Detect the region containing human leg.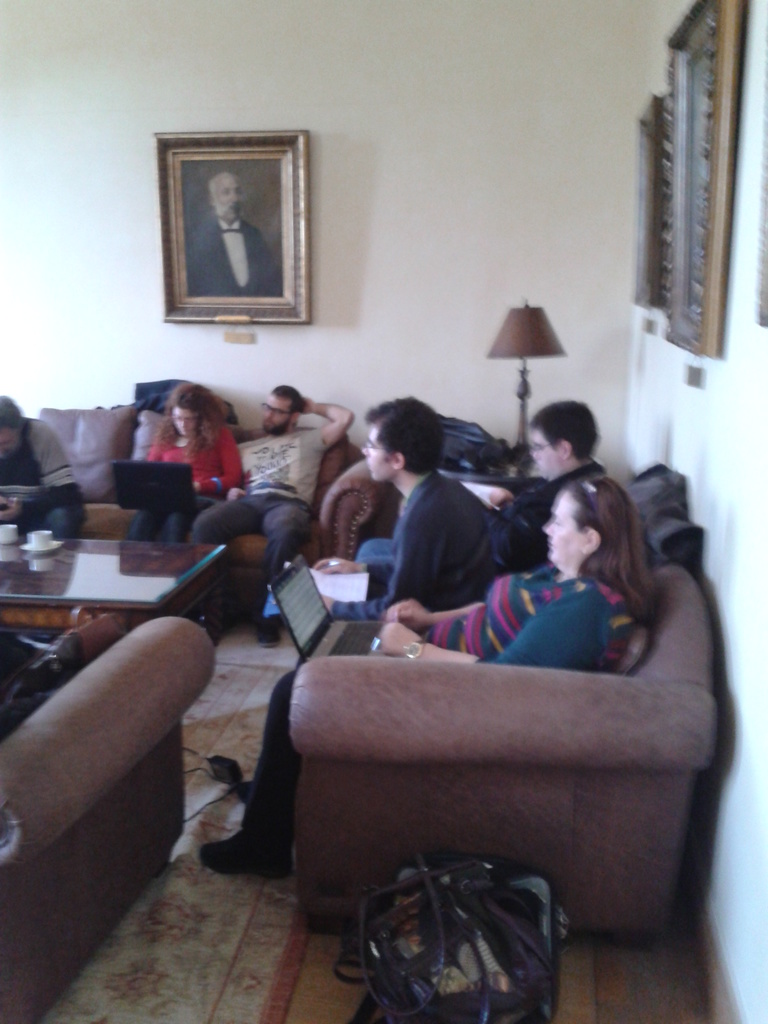
left=260, top=504, right=310, bottom=639.
